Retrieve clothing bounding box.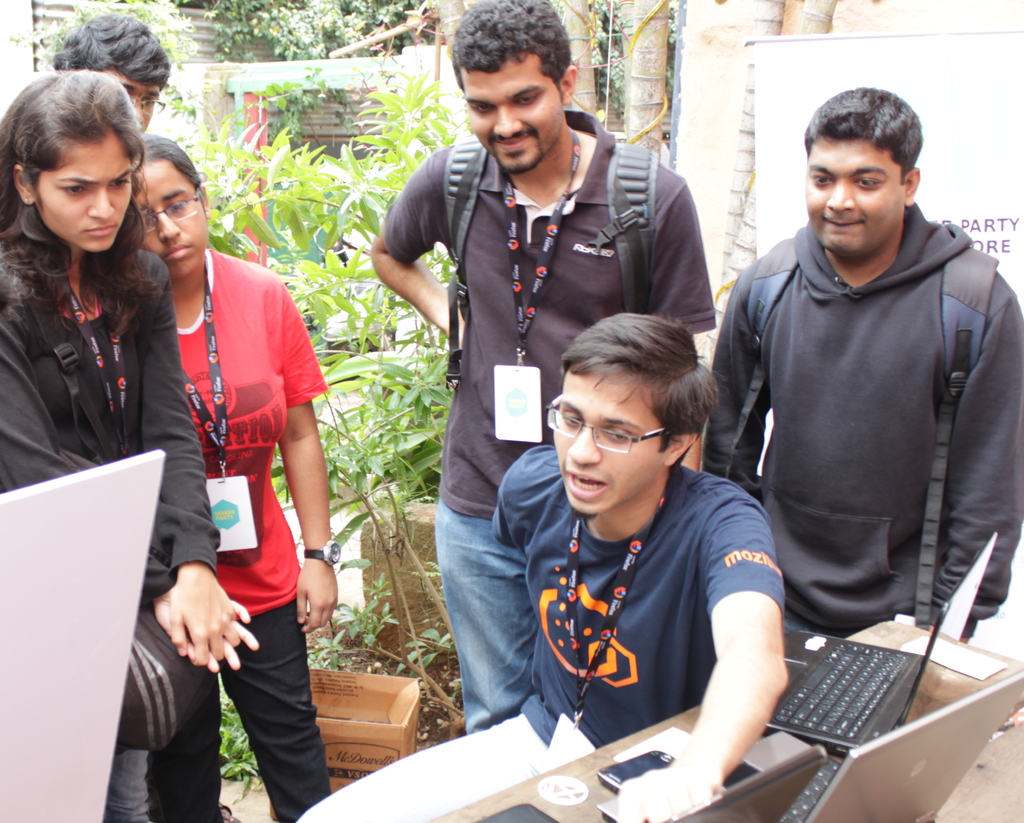
Bounding box: <region>698, 202, 1023, 642</region>.
